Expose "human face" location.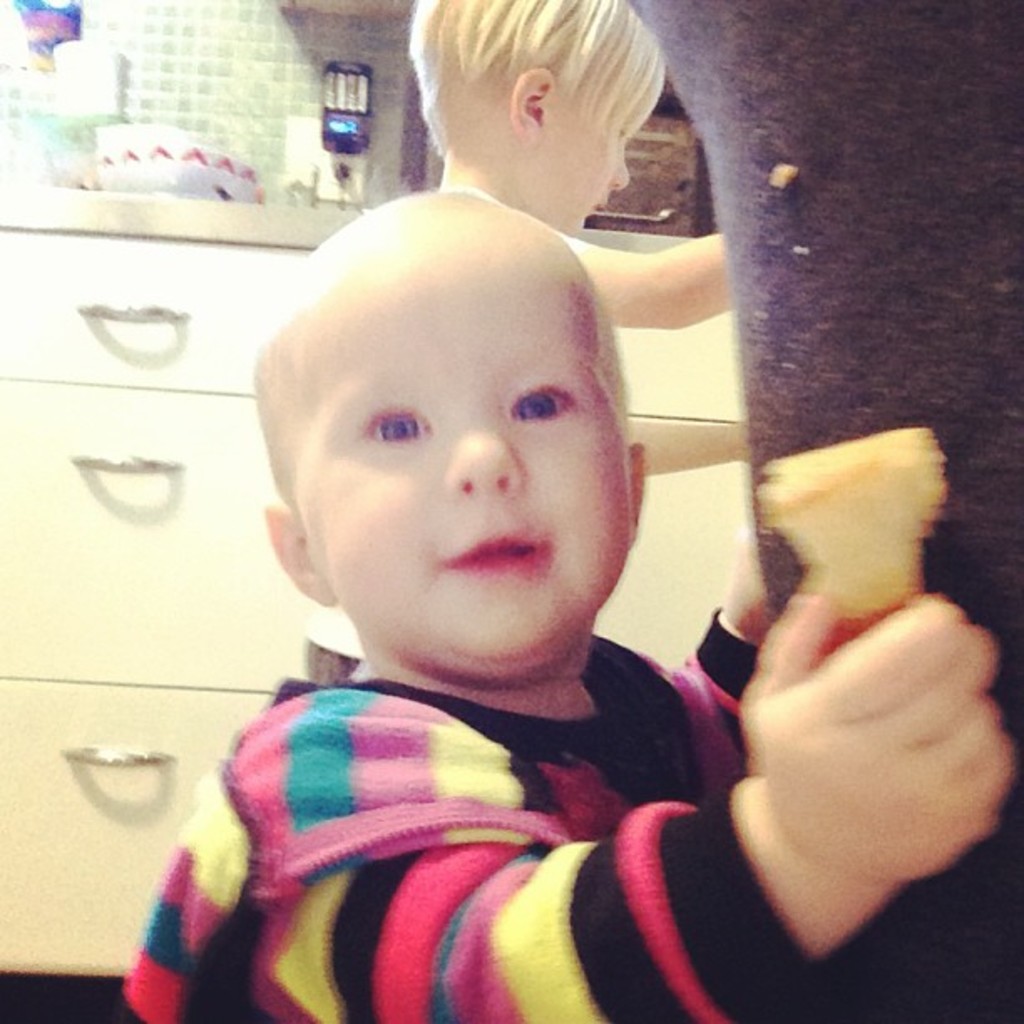
Exposed at [557,64,666,228].
